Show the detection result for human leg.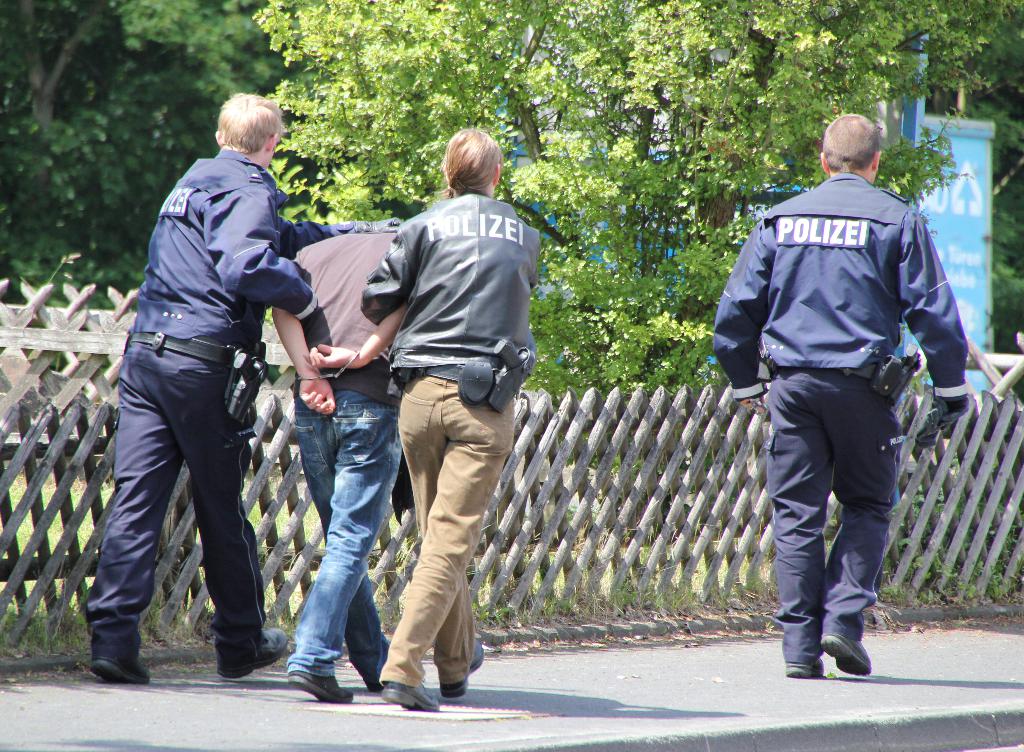
left=394, top=378, right=492, bottom=698.
